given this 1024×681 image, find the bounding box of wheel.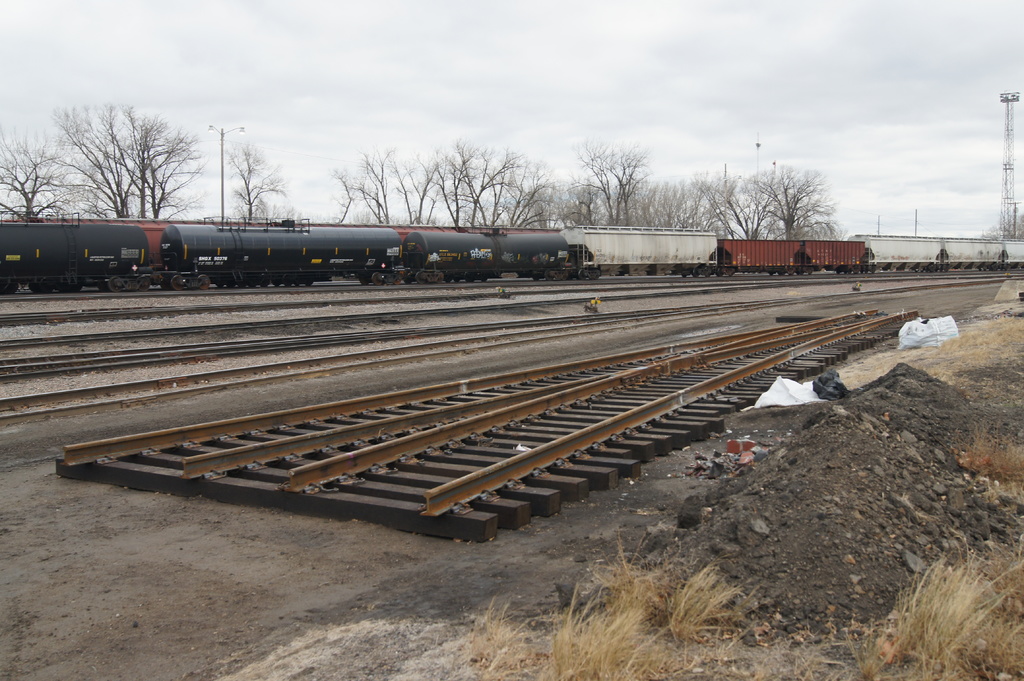
l=200, t=276, r=209, b=291.
